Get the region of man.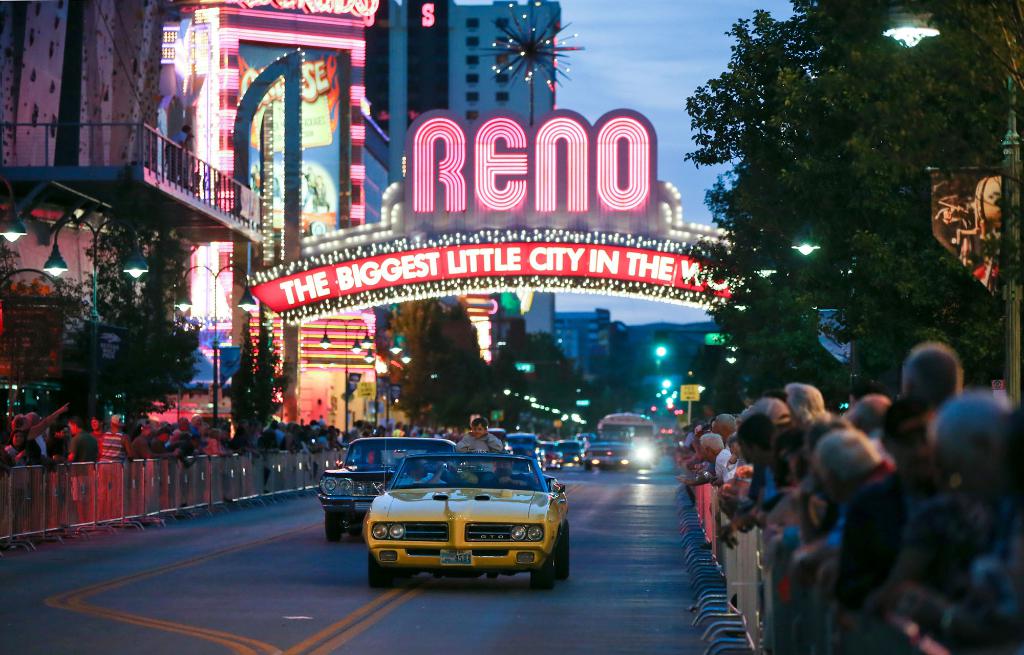
crop(789, 422, 890, 571).
